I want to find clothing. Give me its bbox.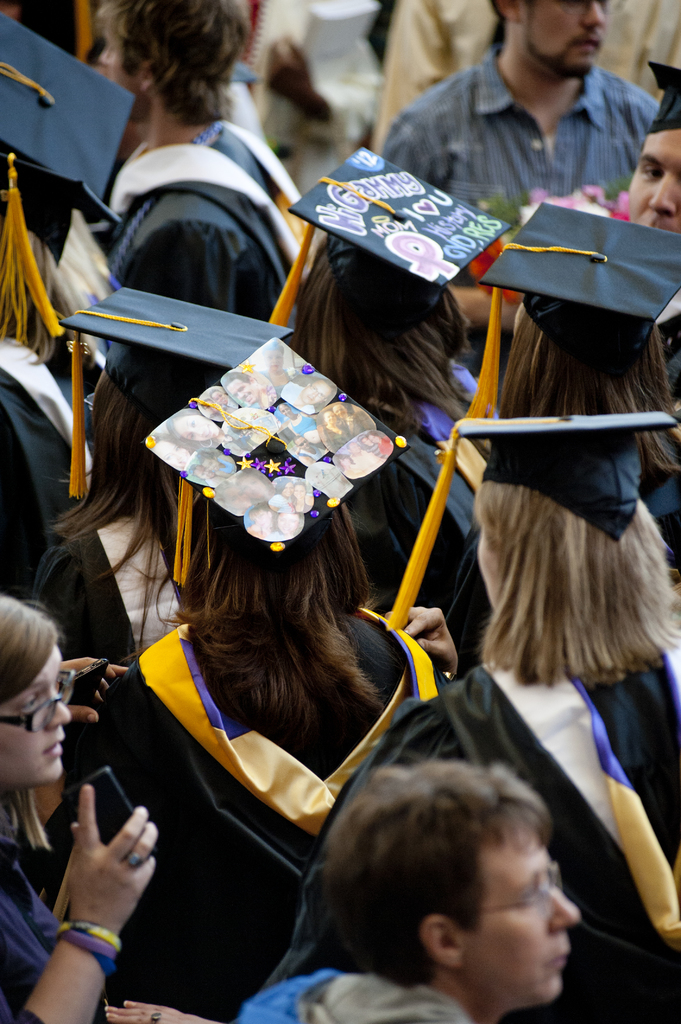
x1=435, y1=383, x2=680, y2=644.
